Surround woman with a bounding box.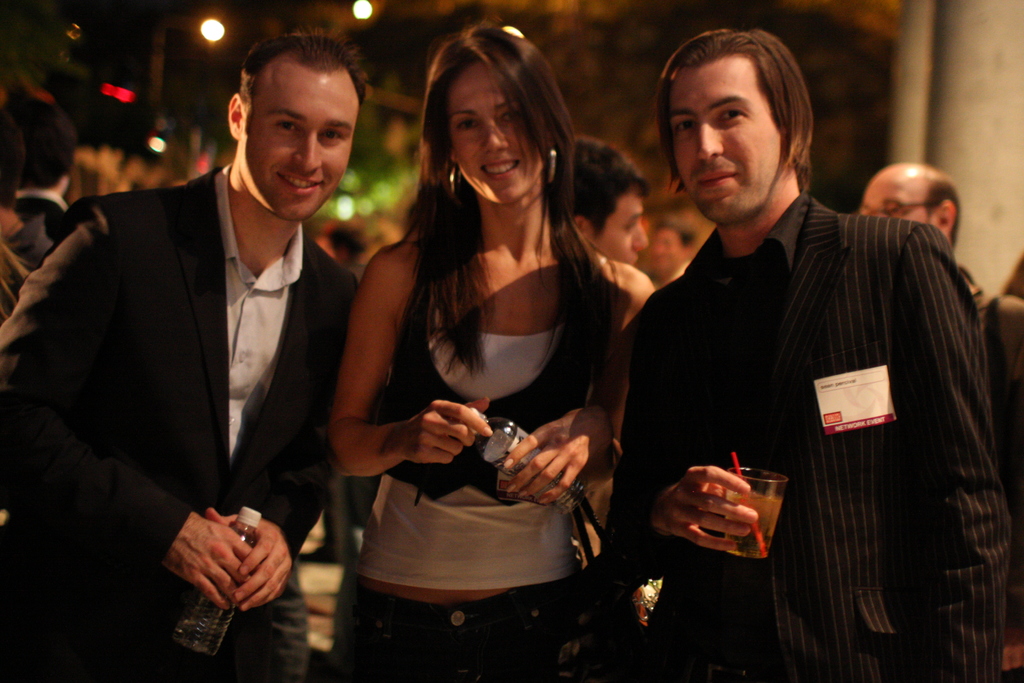
bbox(318, 21, 635, 656).
